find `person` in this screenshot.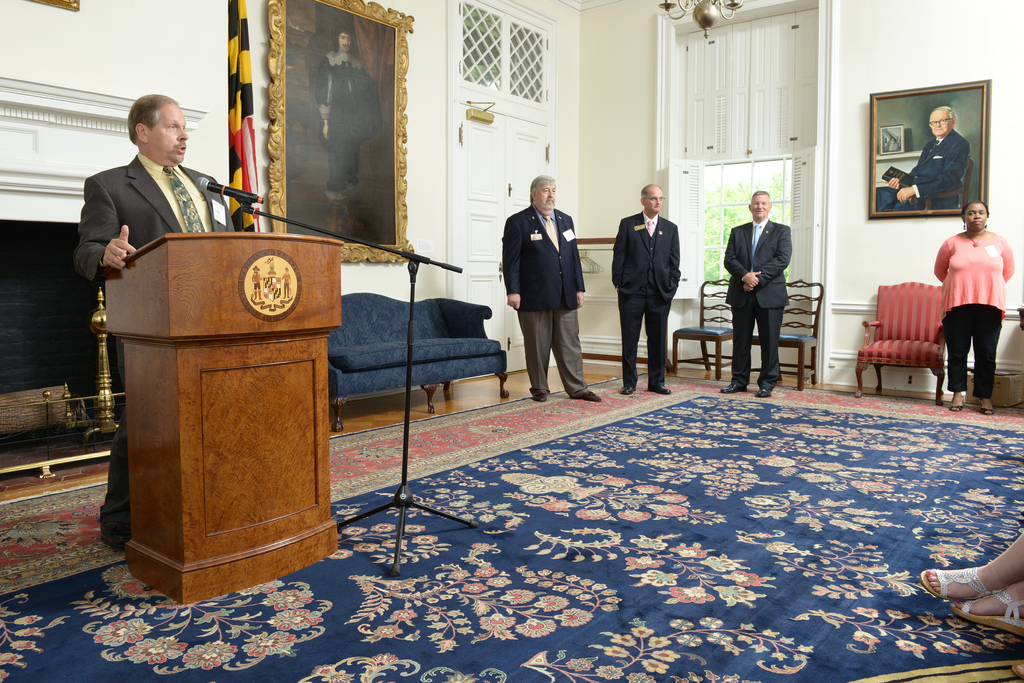
The bounding box for `person` is [left=79, top=92, right=235, bottom=550].
